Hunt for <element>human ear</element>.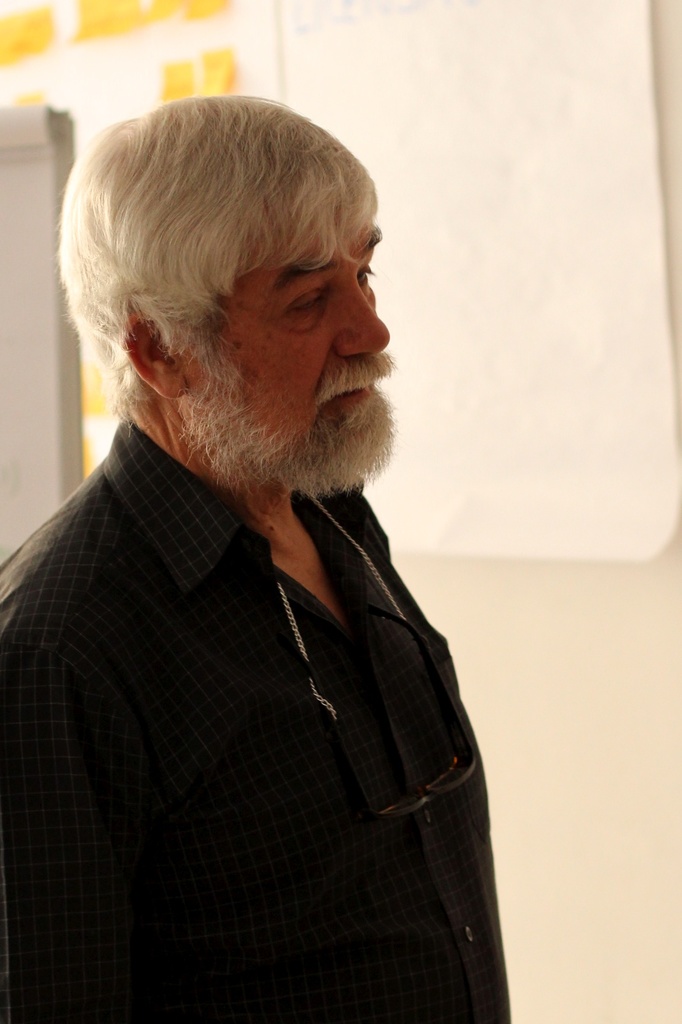
Hunted down at box(121, 314, 191, 397).
